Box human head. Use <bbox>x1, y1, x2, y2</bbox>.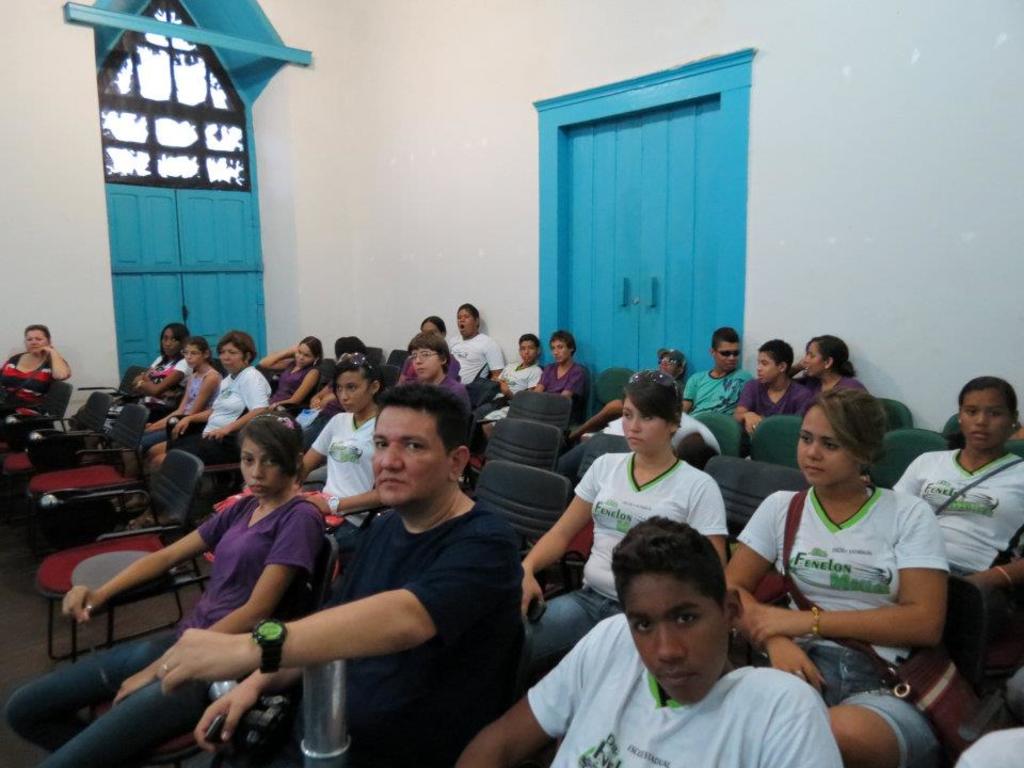
<bbox>613, 533, 751, 697</bbox>.
